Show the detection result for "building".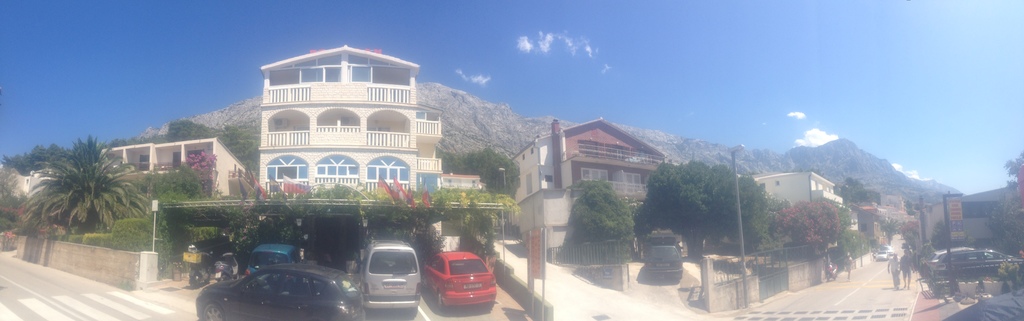
<region>940, 171, 1023, 251</region>.
